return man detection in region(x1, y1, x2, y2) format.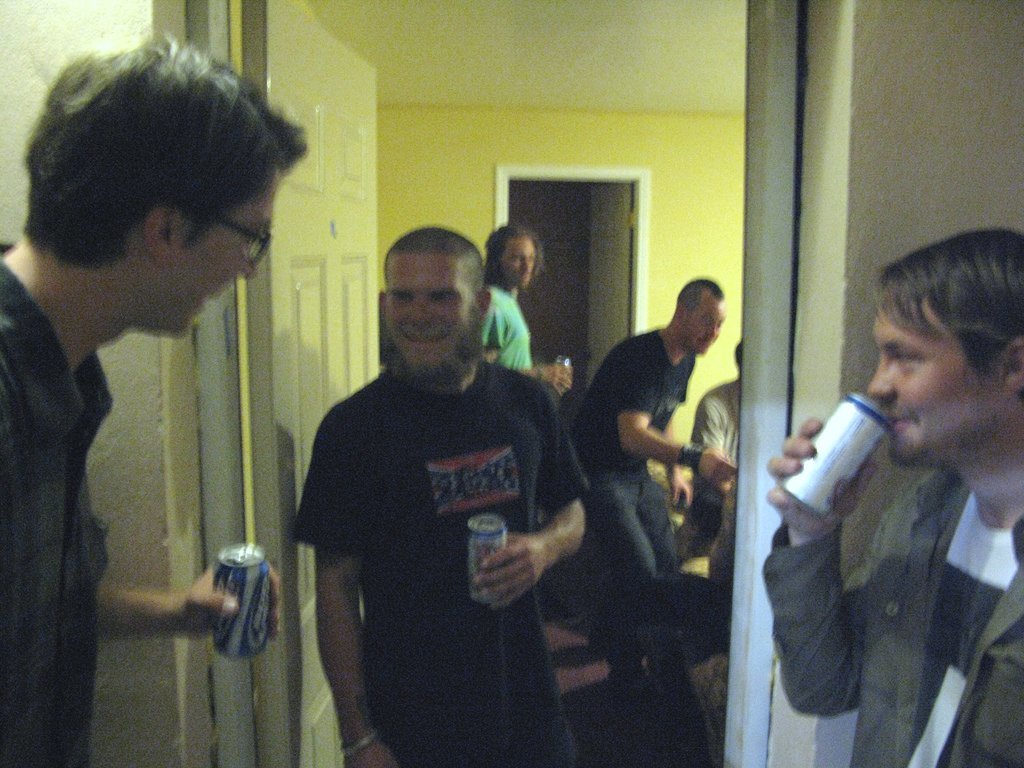
region(483, 225, 575, 391).
